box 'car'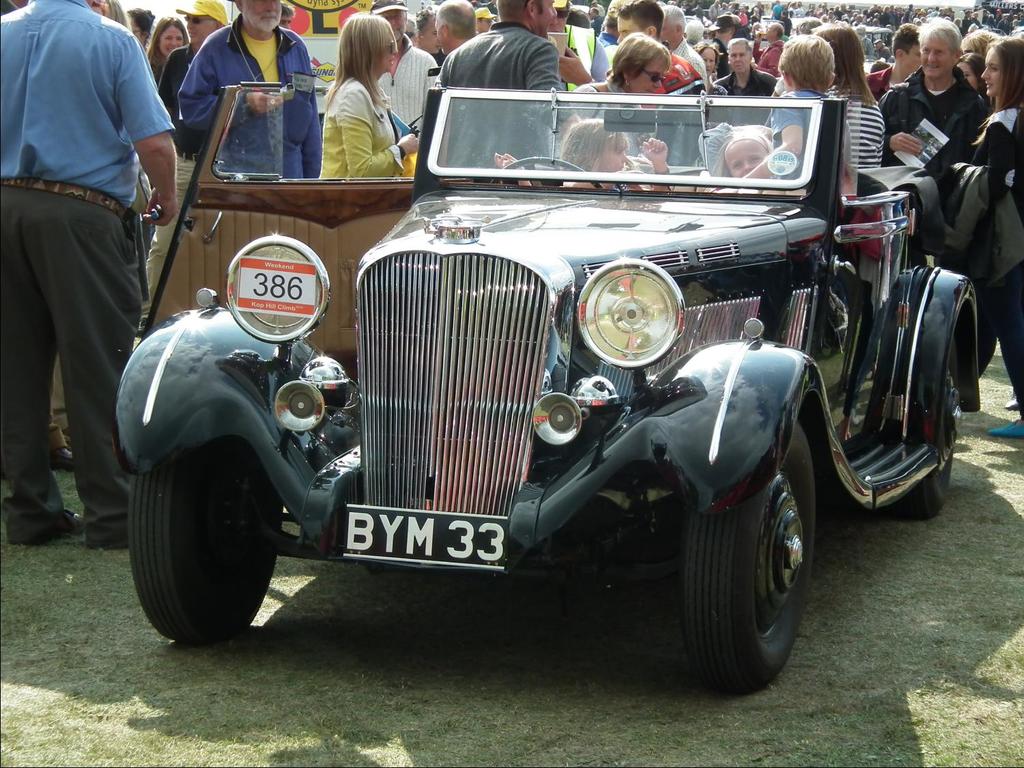
x1=72, y1=42, x2=914, y2=721
